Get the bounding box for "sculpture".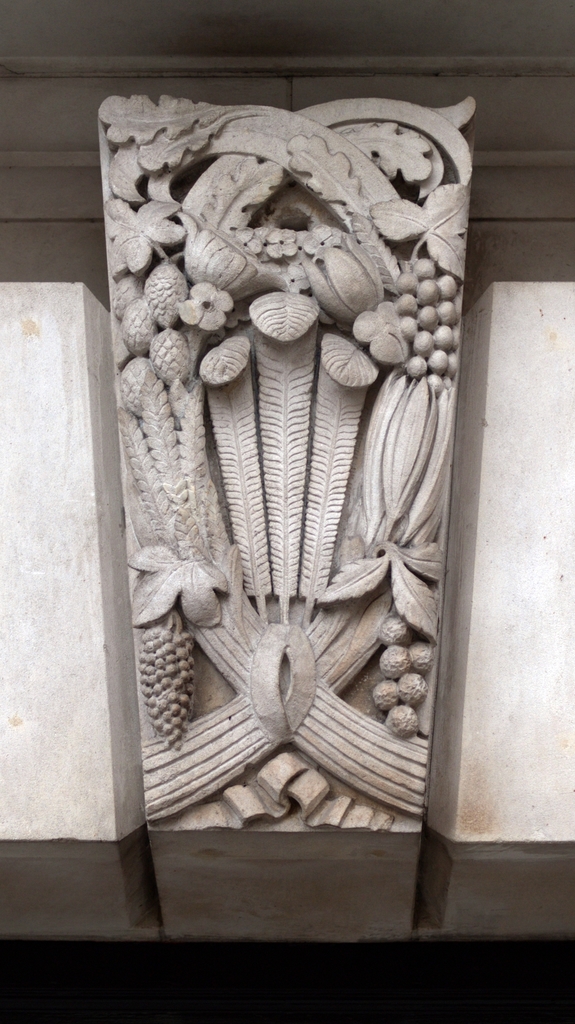
(88, 85, 481, 937).
